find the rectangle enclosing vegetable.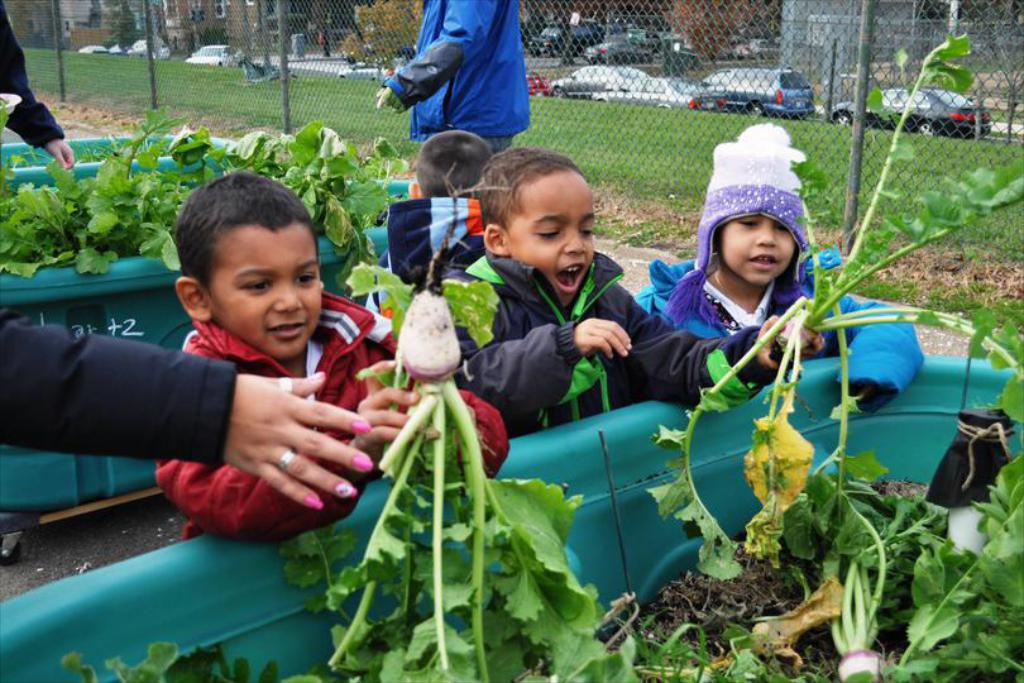
bbox=(669, 34, 1023, 575).
